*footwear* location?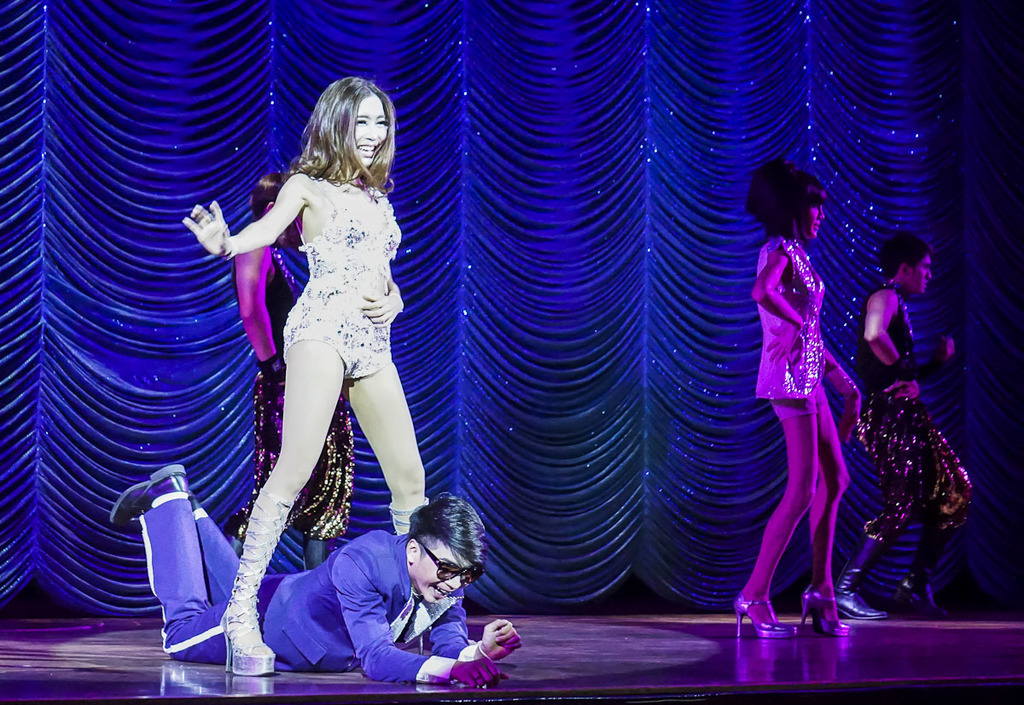
{"x1": 825, "y1": 579, "x2": 893, "y2": 620}
